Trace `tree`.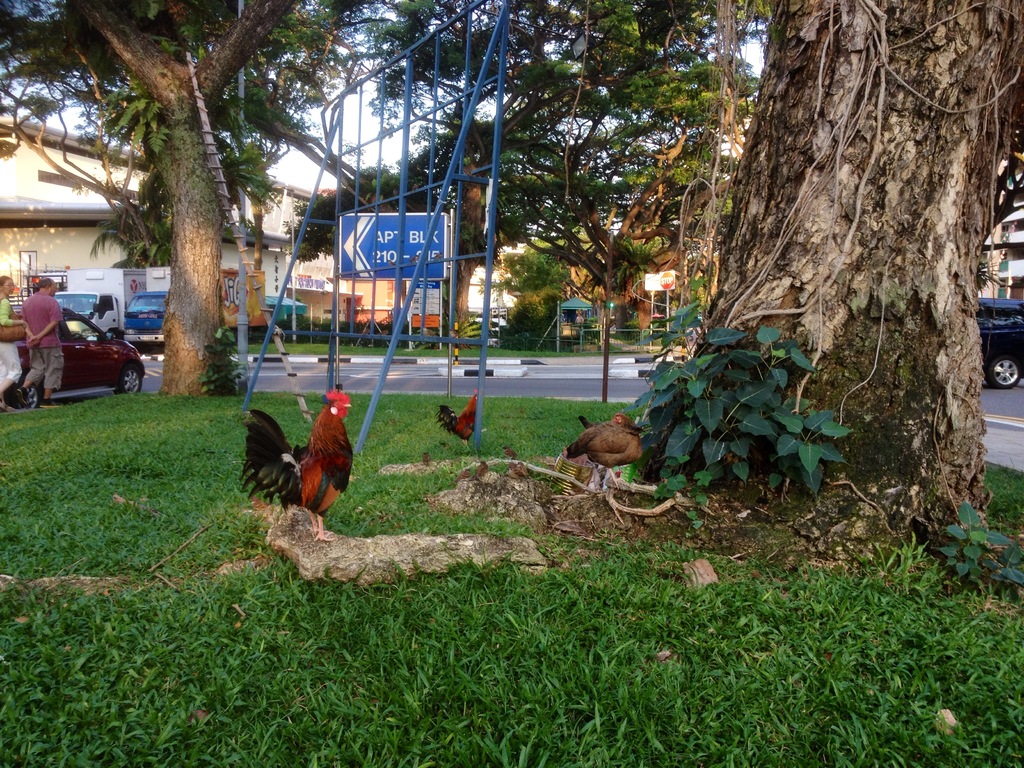
Traced to l=510, t=51, r=769, b=335.
